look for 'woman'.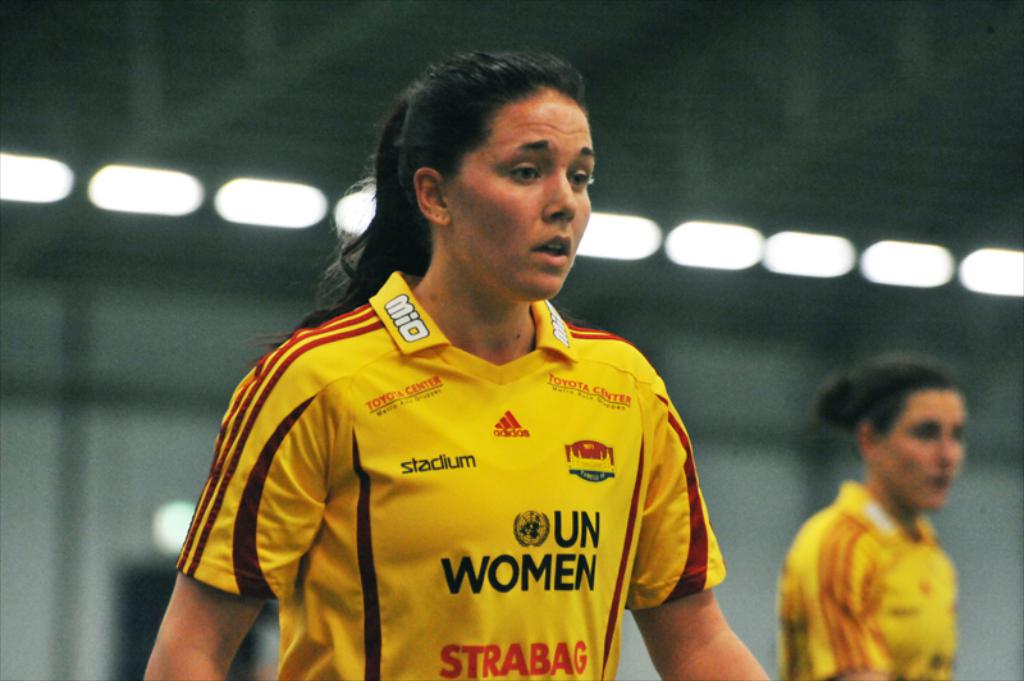
Found: [x1=774, y1=353, x2=973, y2=680].
